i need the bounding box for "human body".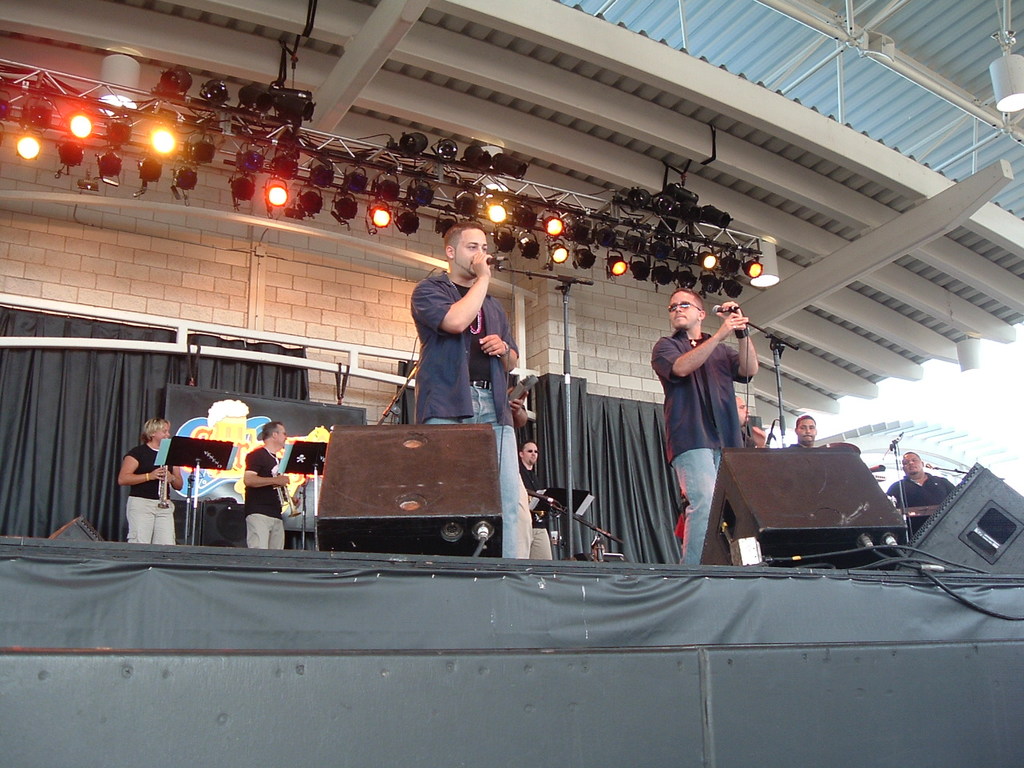
Here it is: [239,442,290,551].
